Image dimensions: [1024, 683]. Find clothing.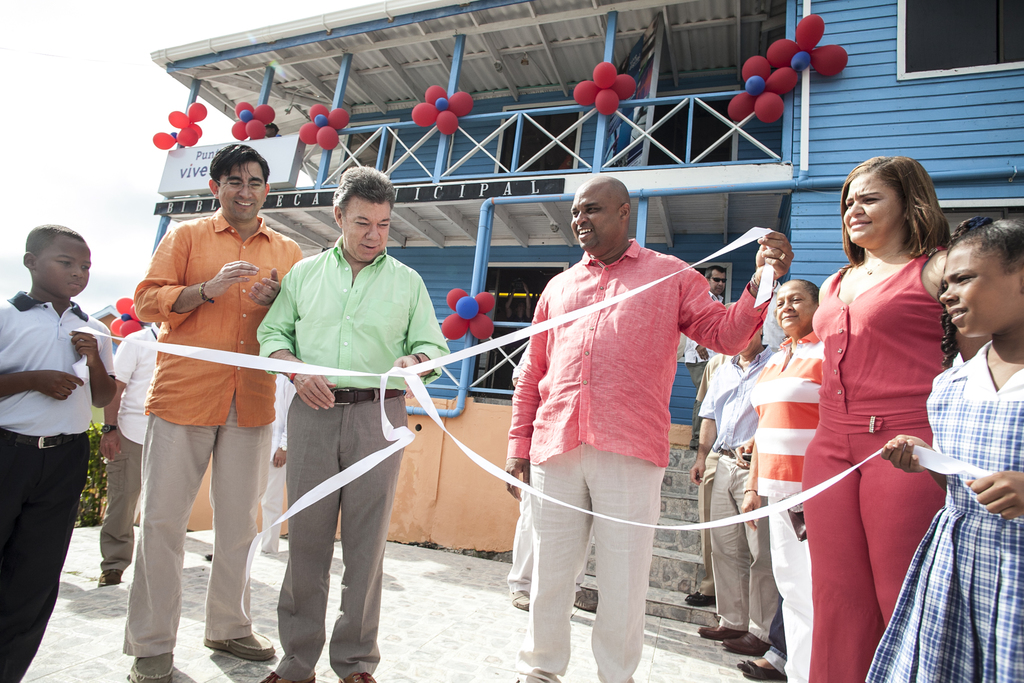
l=0, t=293, r=109, b=443.
